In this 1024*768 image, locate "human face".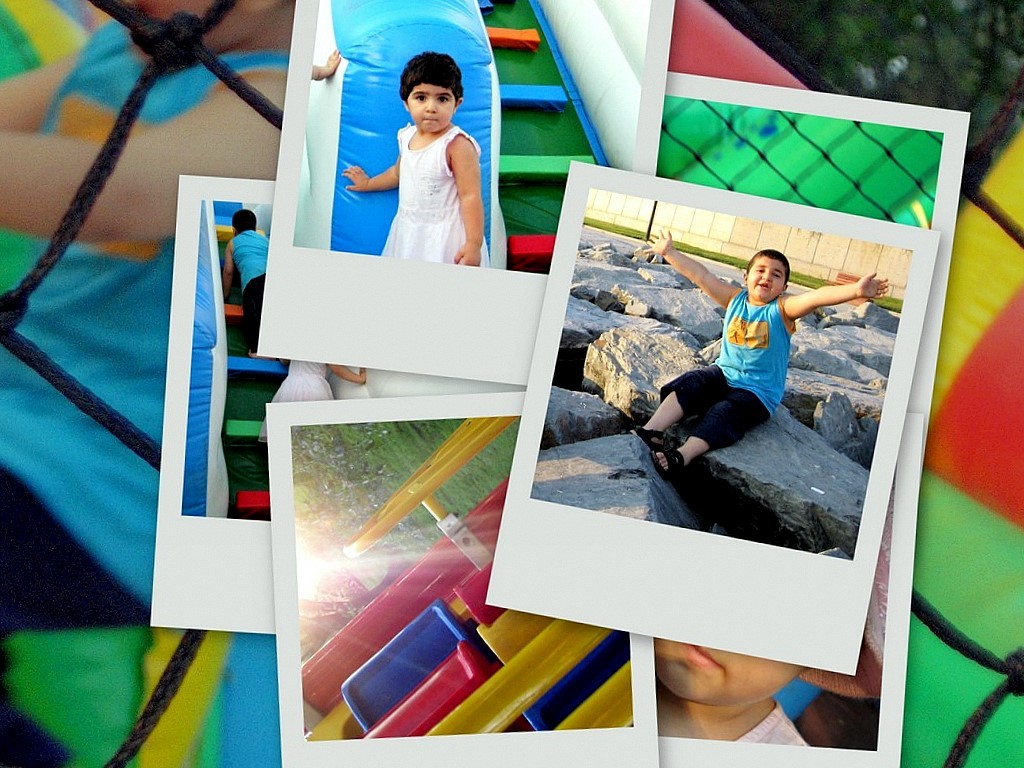
Bounding box: l=750, t=258, r=786, b=295.
